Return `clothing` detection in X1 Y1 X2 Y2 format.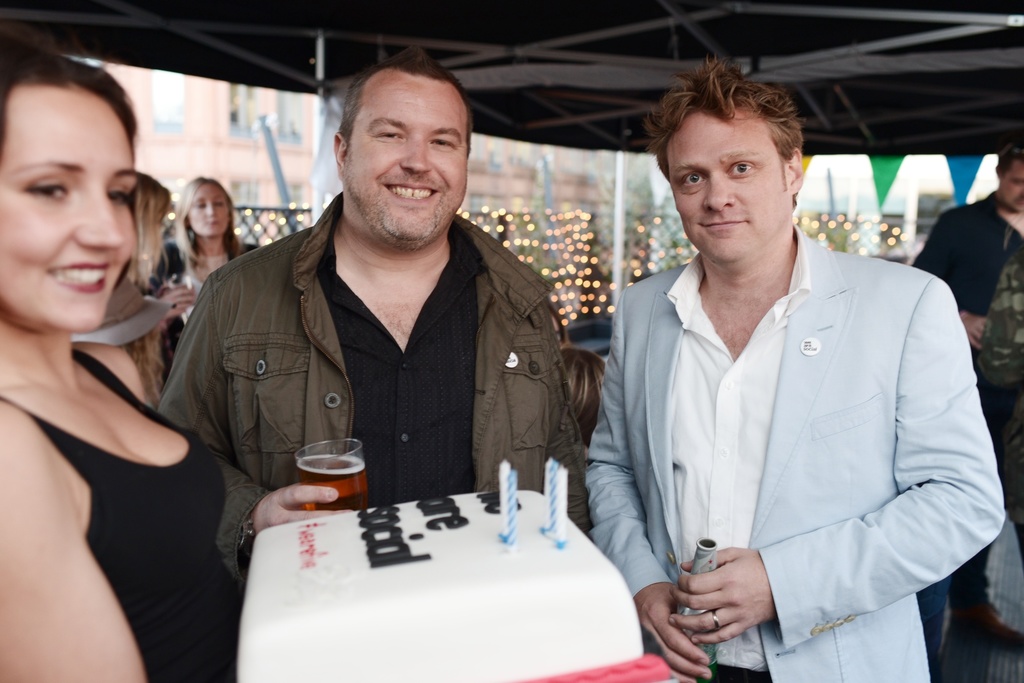
908 191 1023 530.
